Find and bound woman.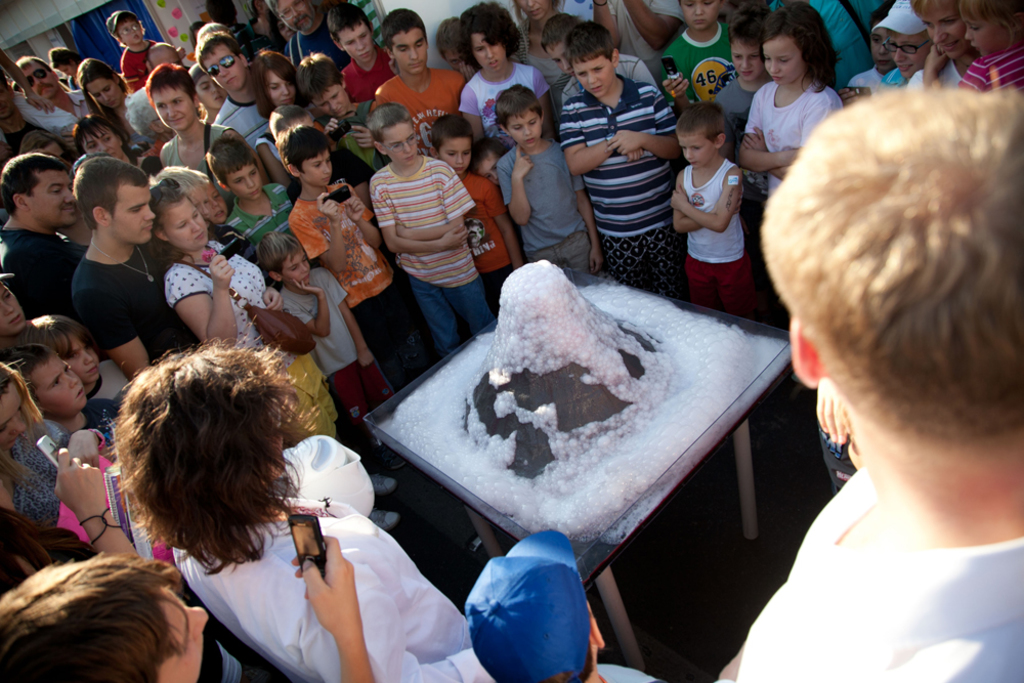
Bound: locate(256, 49, 298, 183).
